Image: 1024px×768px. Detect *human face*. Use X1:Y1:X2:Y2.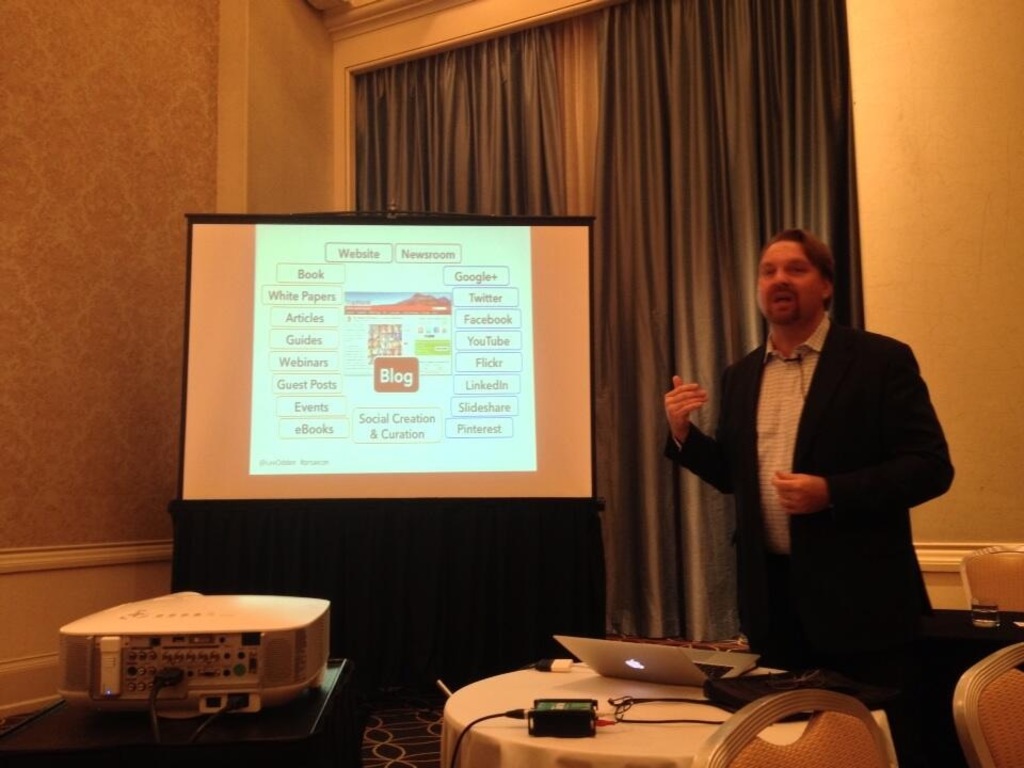
754:240:822:324.
